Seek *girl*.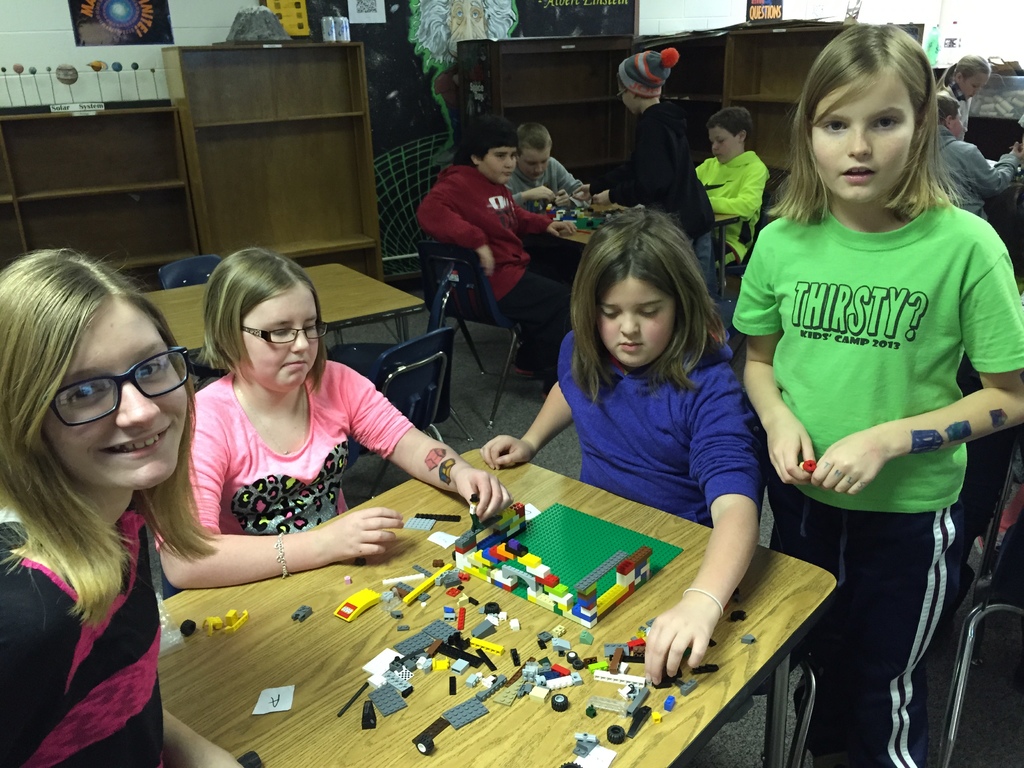
bbox=[482, 205, 763, 676].
